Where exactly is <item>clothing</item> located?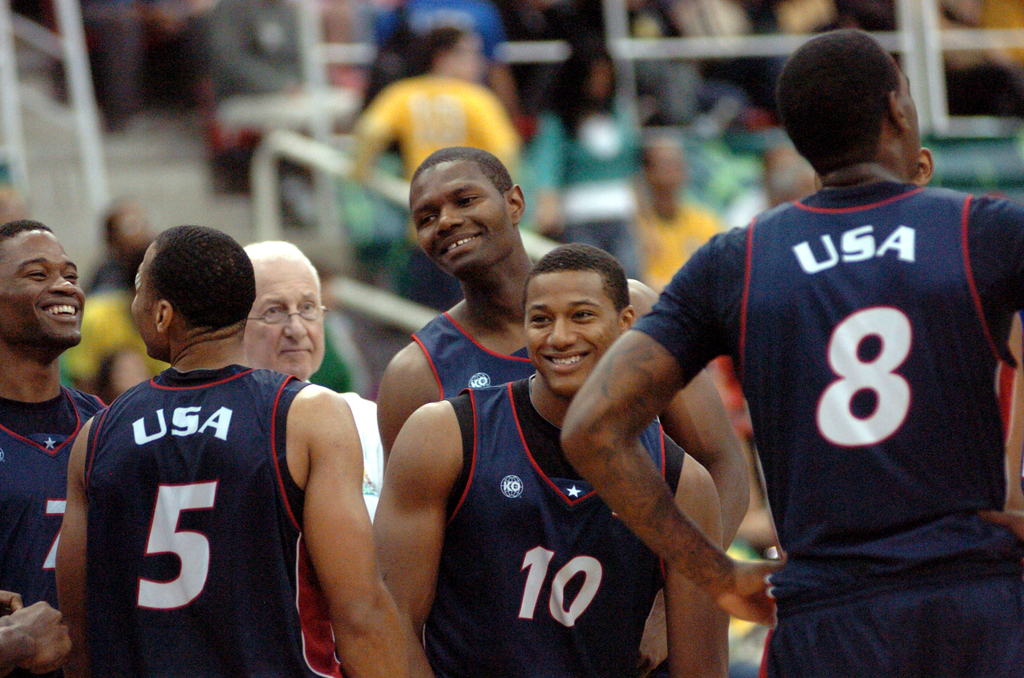
Its bounding box is rect(608, 199, 723, 300).
